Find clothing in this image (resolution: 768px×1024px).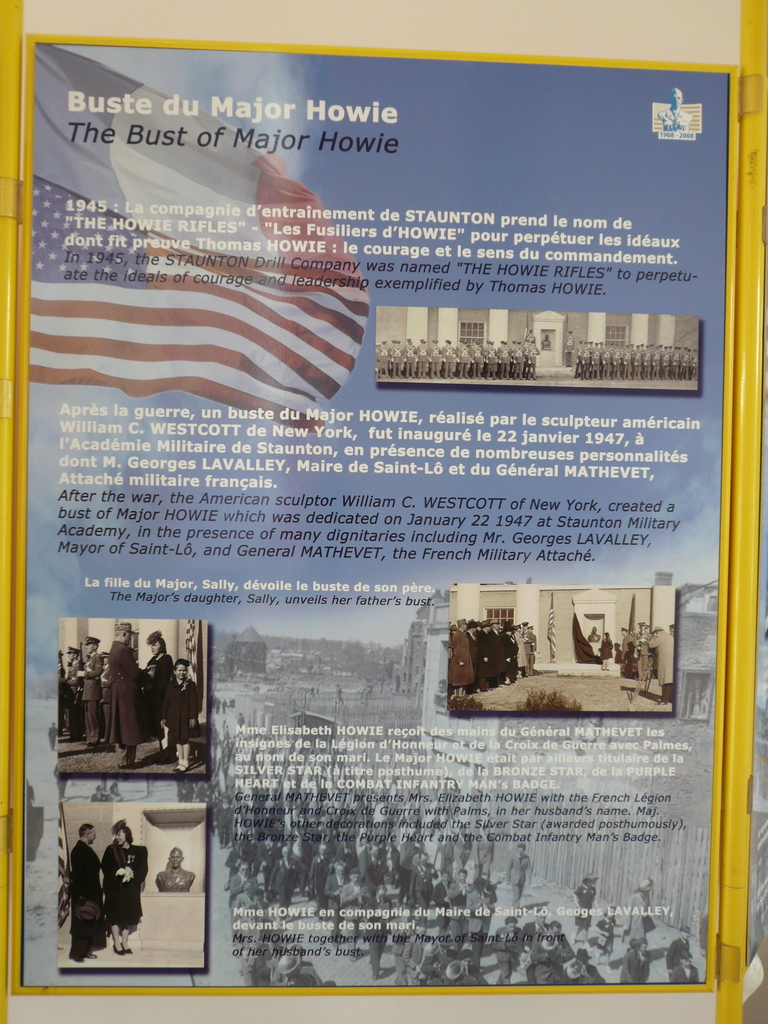
locate(65, 659, 92, 734).
